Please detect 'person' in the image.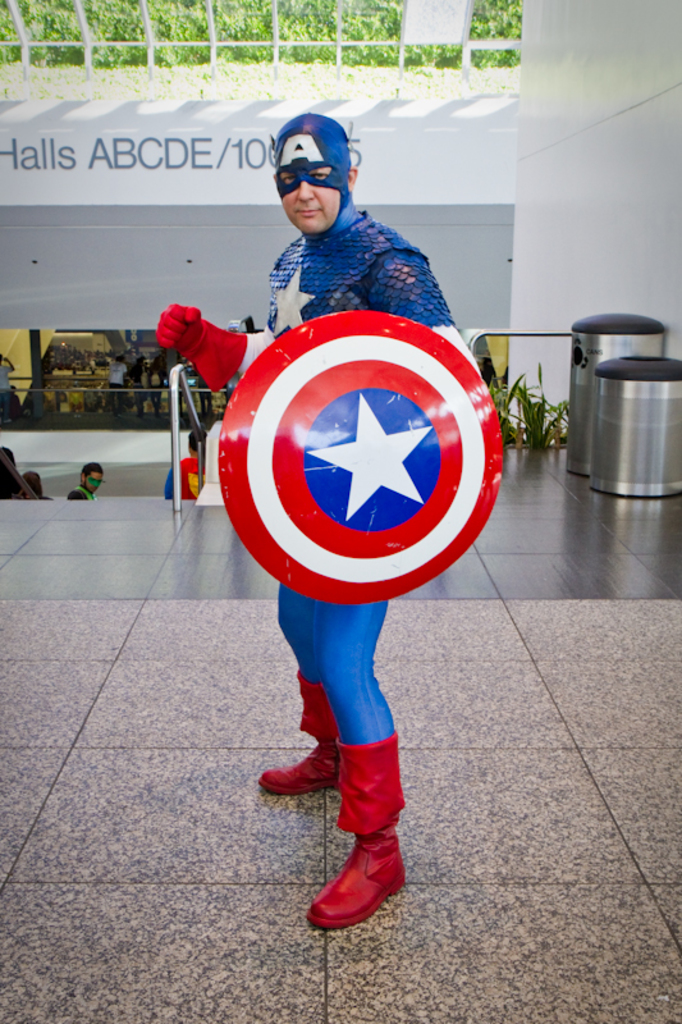
bbox(67, 462, 102, 502).
